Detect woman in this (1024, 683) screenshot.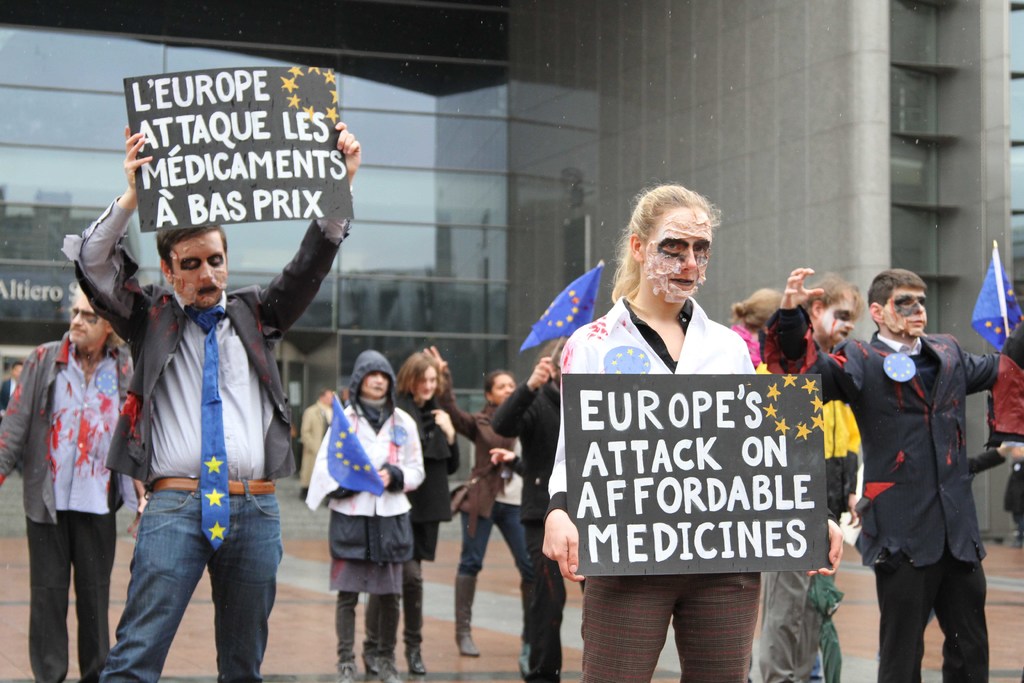
Detection: select_region(312, 353, 434, 682).
